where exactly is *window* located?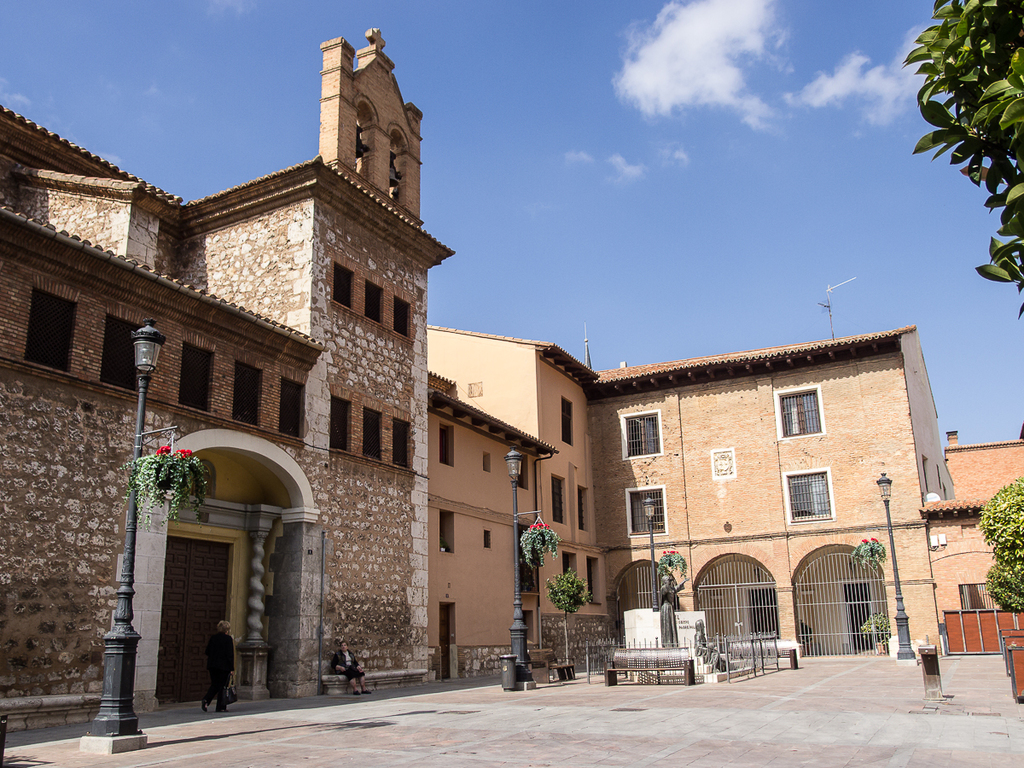
Its bounding box is 26:293:82:368.
